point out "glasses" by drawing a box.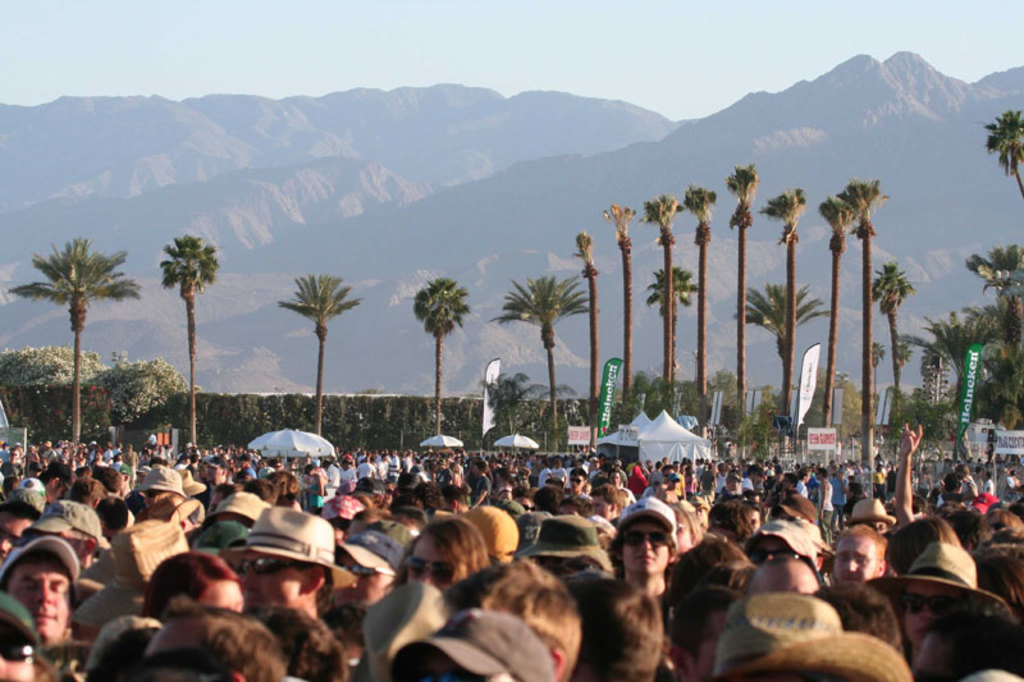
crop(622, 528, 671, 550).
